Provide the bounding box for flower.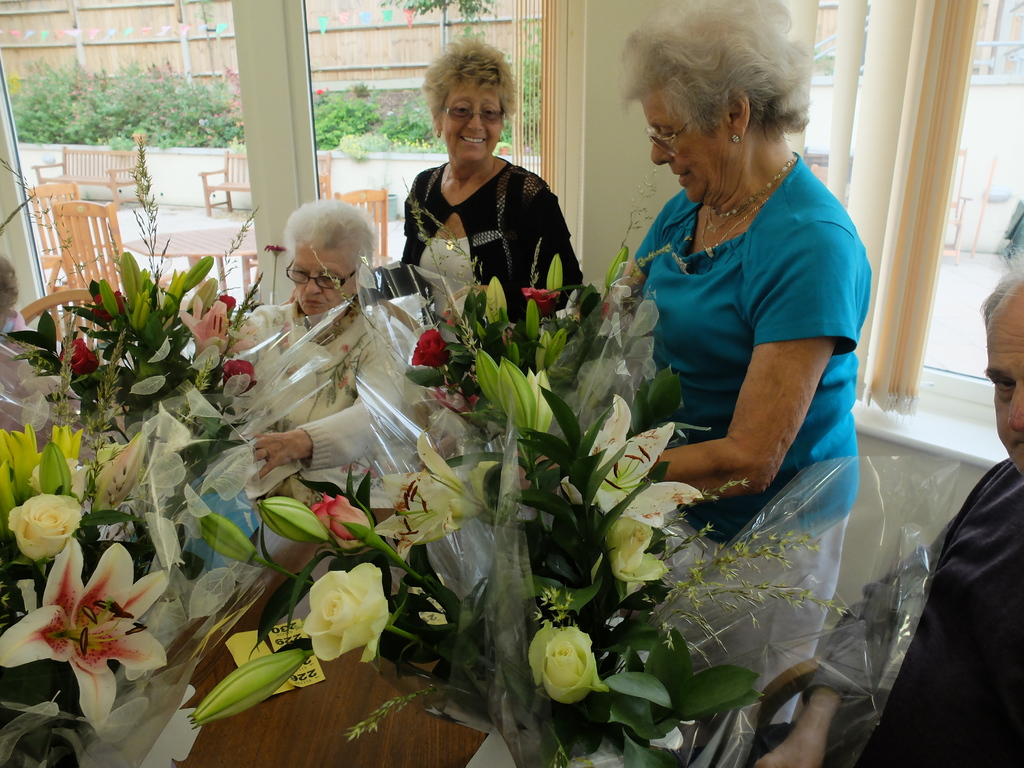
[115,252,139,306].
